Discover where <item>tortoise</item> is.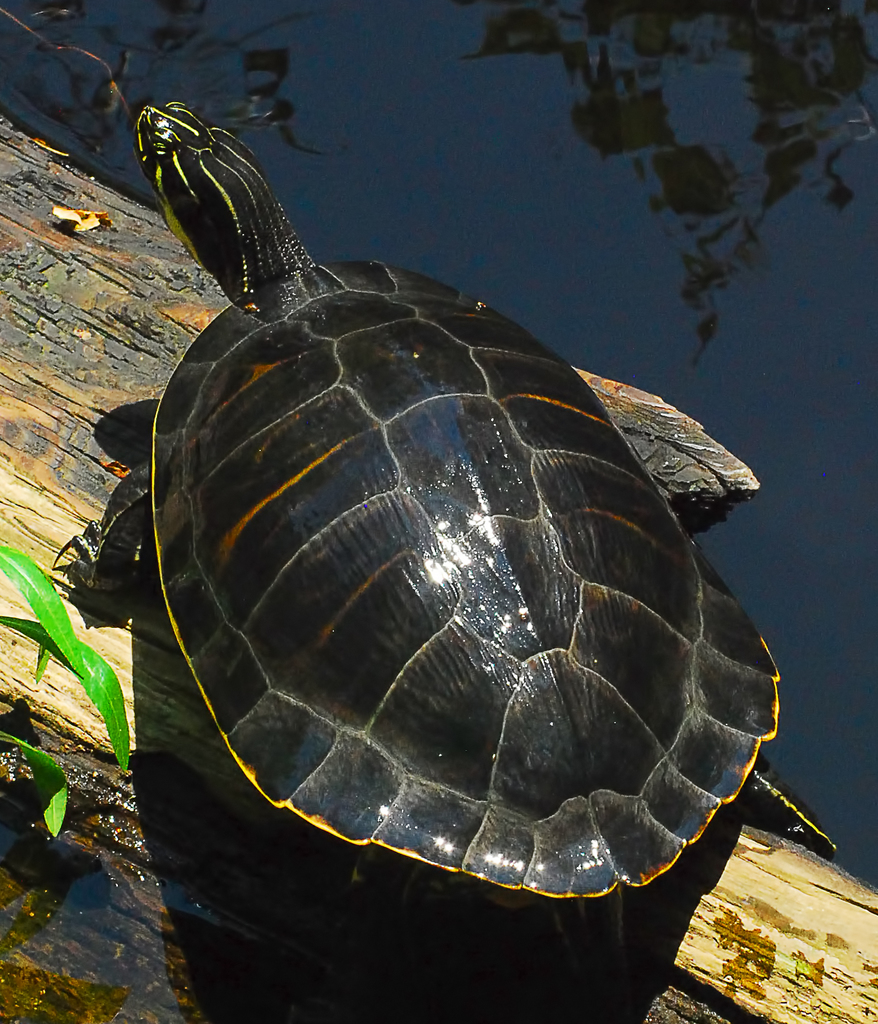
Discovered at box=[48, 97, 838, 982].
